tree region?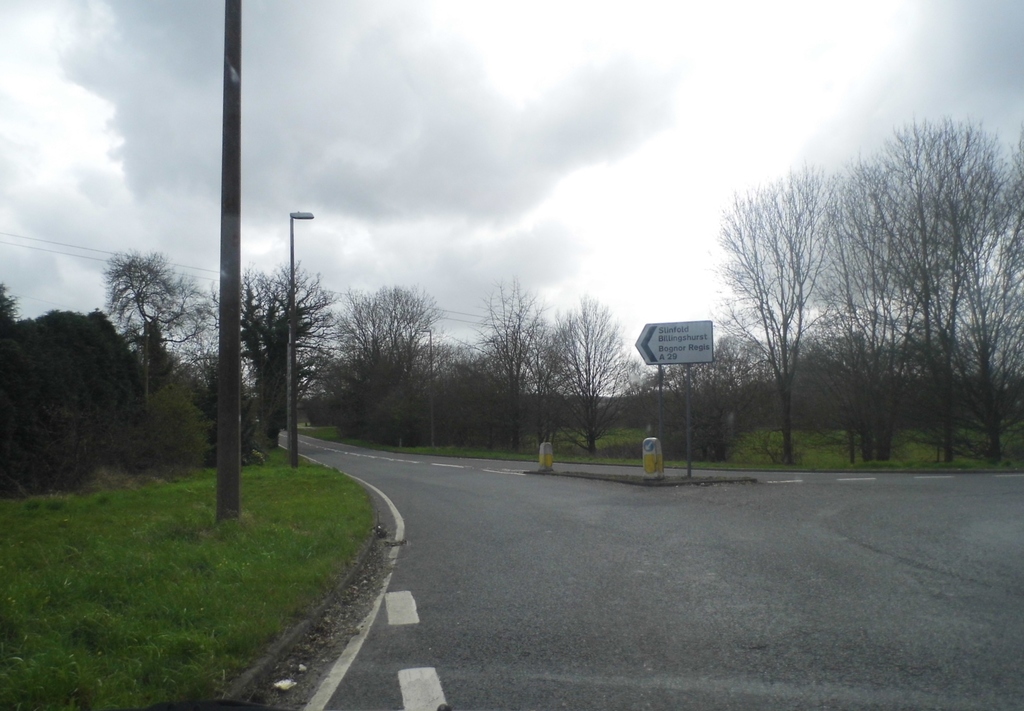
93 244 230 484
